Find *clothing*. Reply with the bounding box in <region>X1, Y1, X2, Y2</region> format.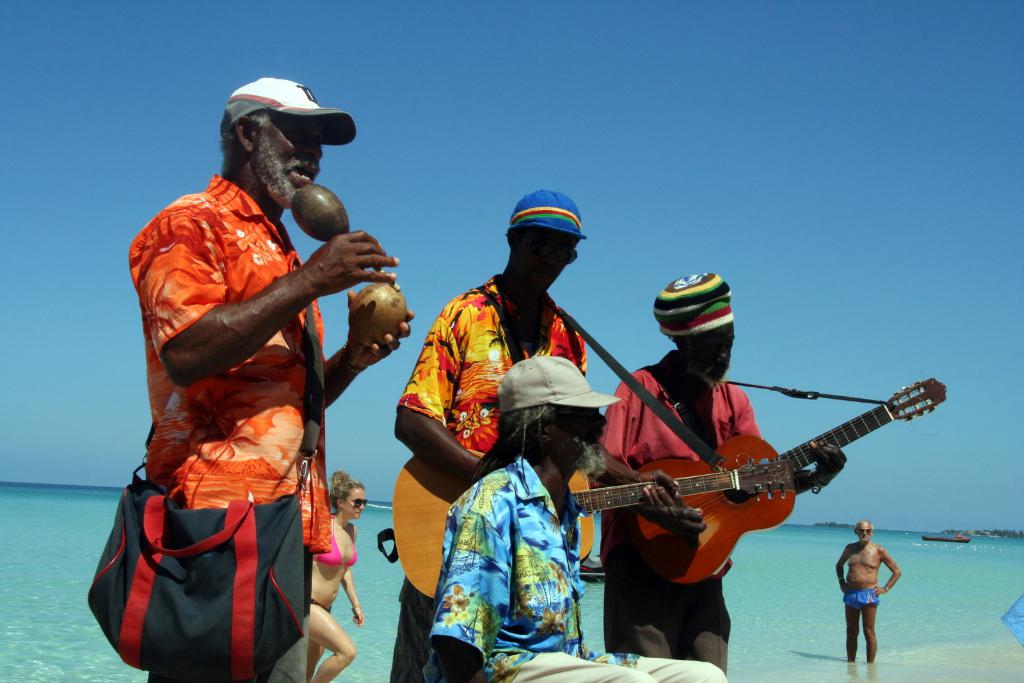
<region>425, 455, 729, 682</region>.
